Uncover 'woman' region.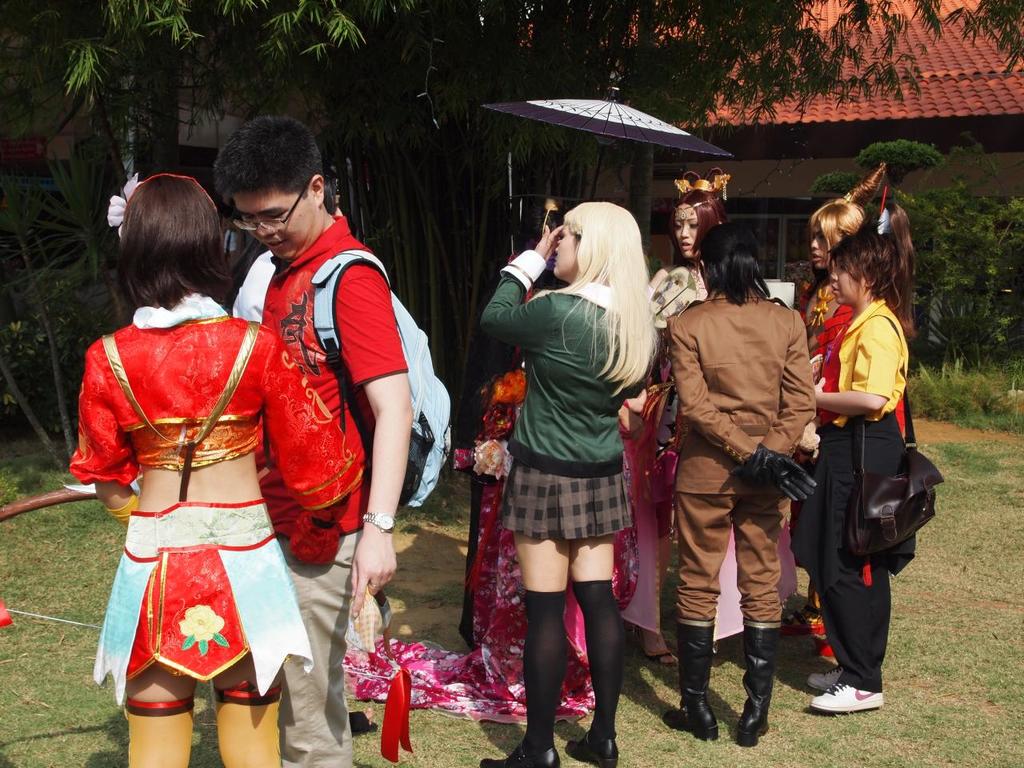
Uncovered: region(611, 162, 802, 666).
